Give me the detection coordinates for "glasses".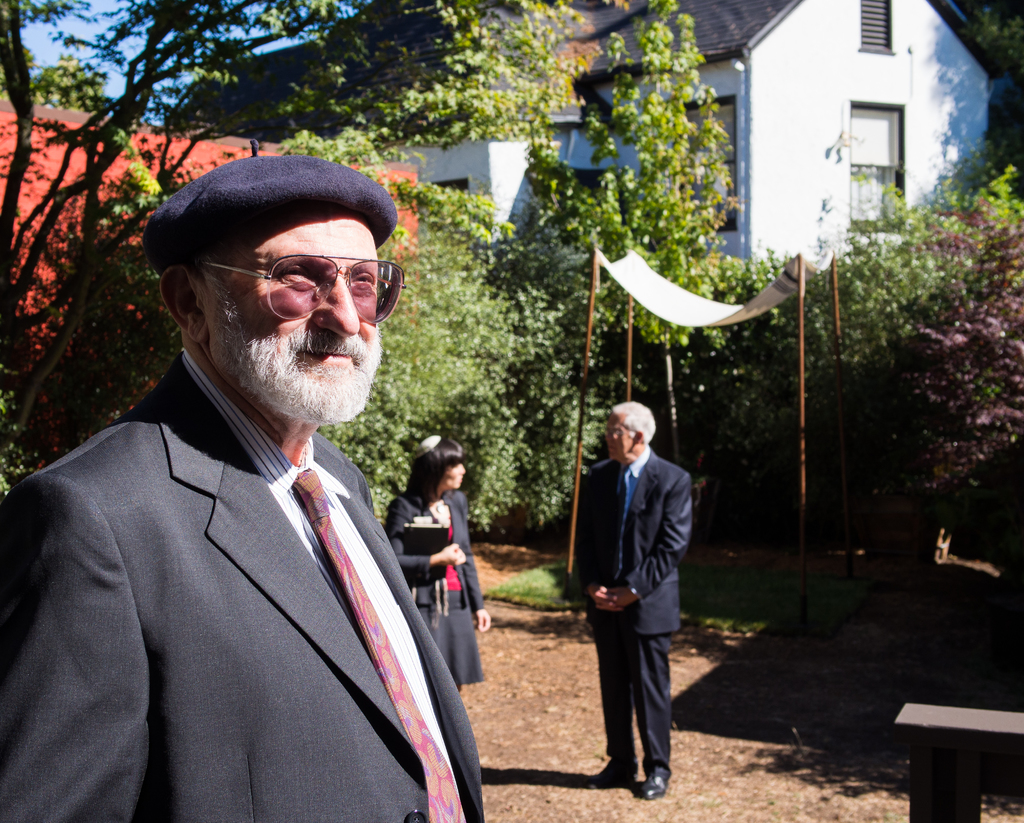
197 257 385 319.
